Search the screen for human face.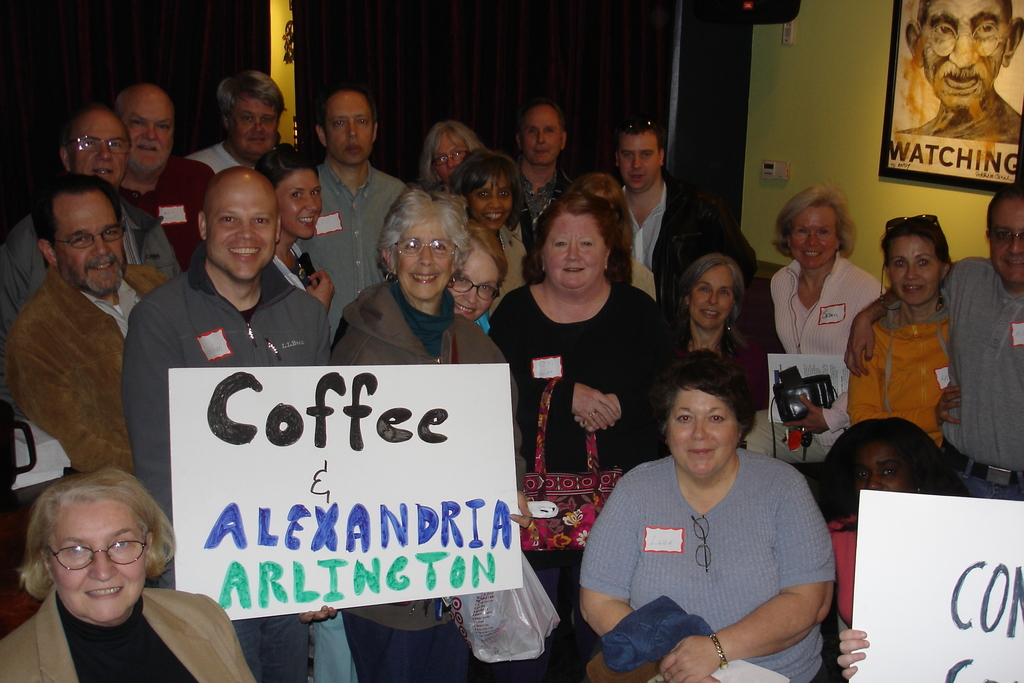
Found at (left=793, top=204, right=837, bottom=268).
